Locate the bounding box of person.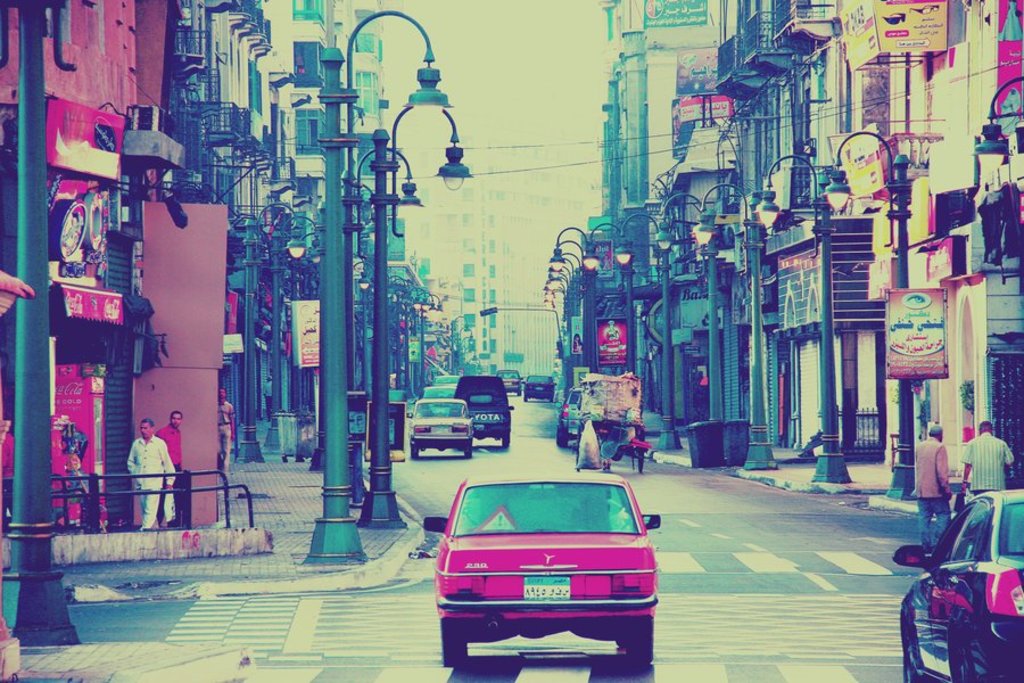
Bounding box: x1=117 y1=411 x2=170 y2=535.
